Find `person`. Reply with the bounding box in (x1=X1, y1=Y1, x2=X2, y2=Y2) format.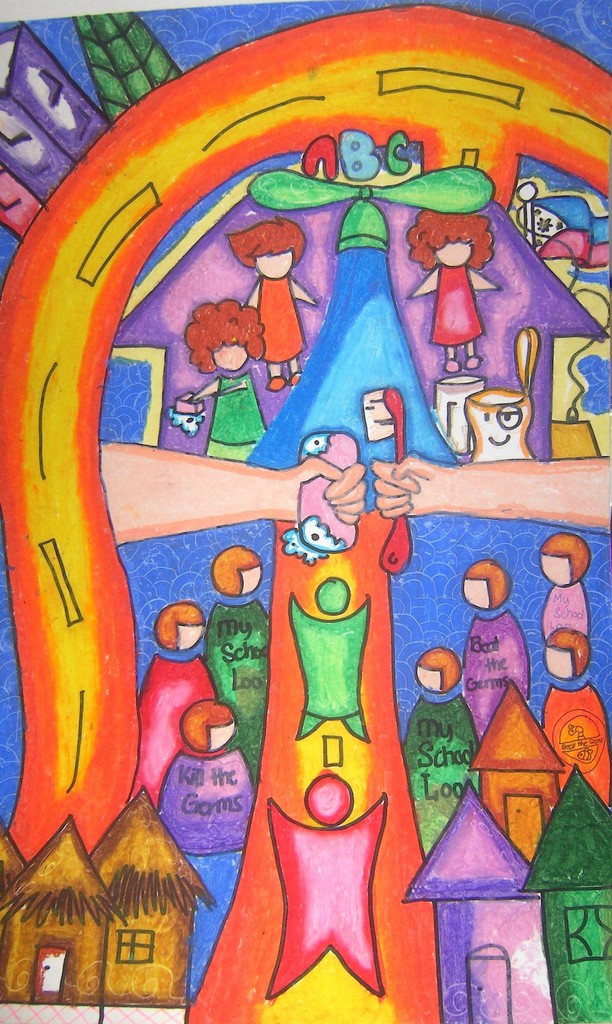
(x1=186, y1=298, x2=268, y2=460).
